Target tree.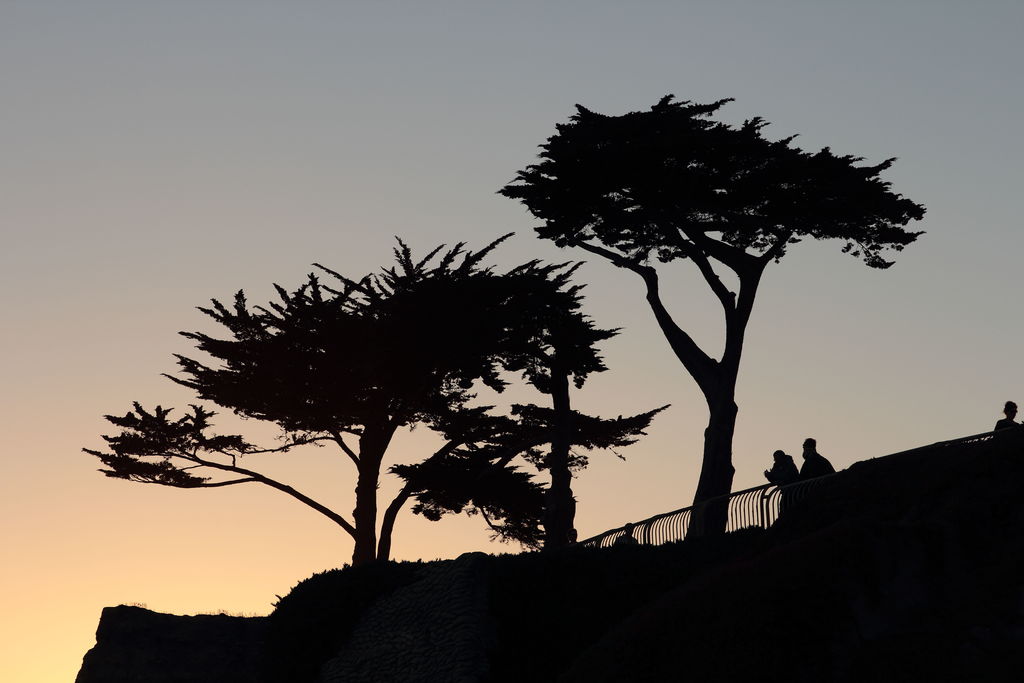
Target region: Rect(494, 78, 923, 514).
